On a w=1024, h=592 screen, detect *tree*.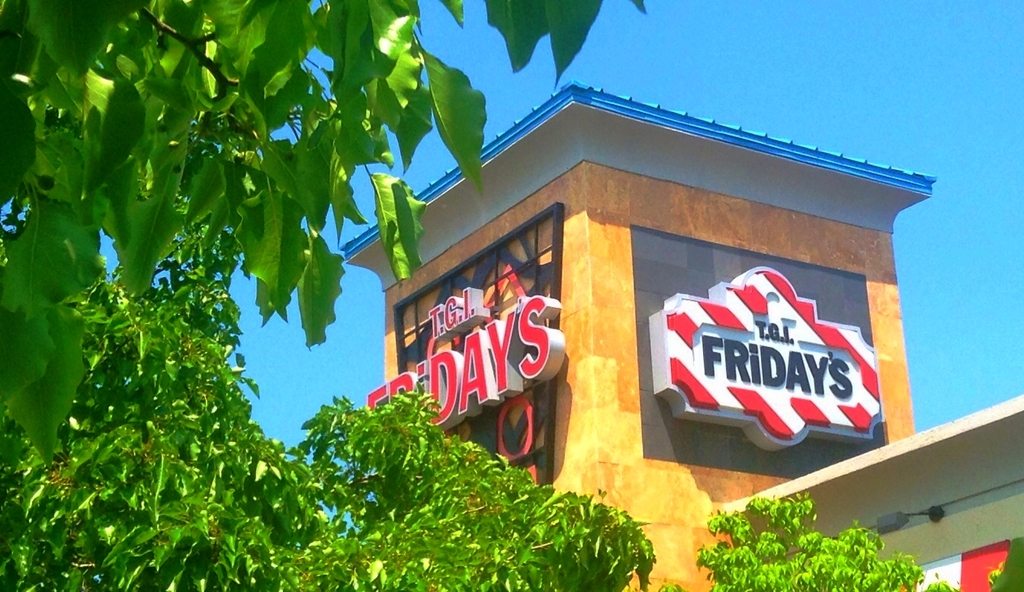
x1=0 y1=0 x2=649 y2=470.
